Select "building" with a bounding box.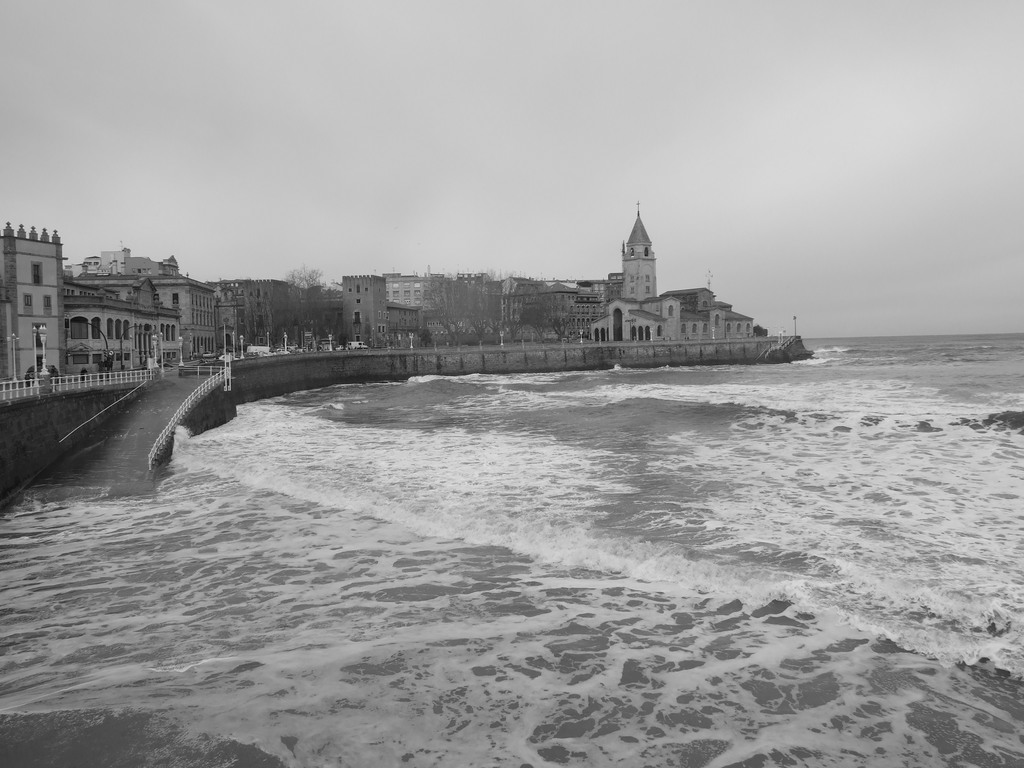
x1=3 y1=220 x2=68 y2=389.
